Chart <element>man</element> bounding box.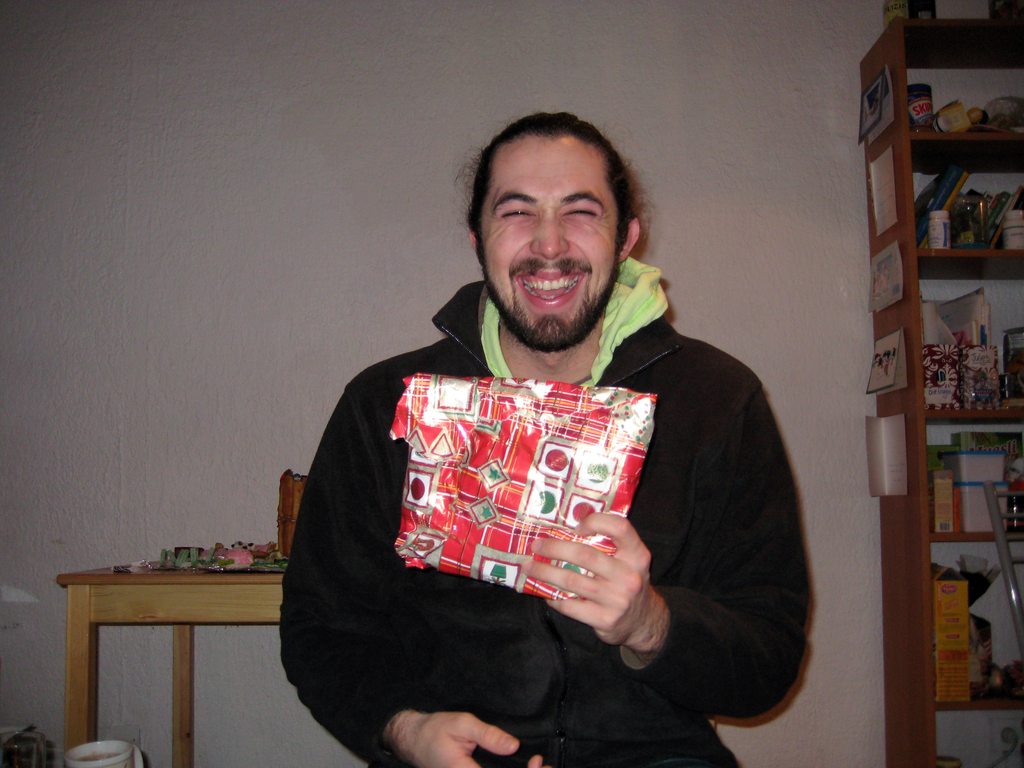
Charted: detection(273, 130, 822, 746).
